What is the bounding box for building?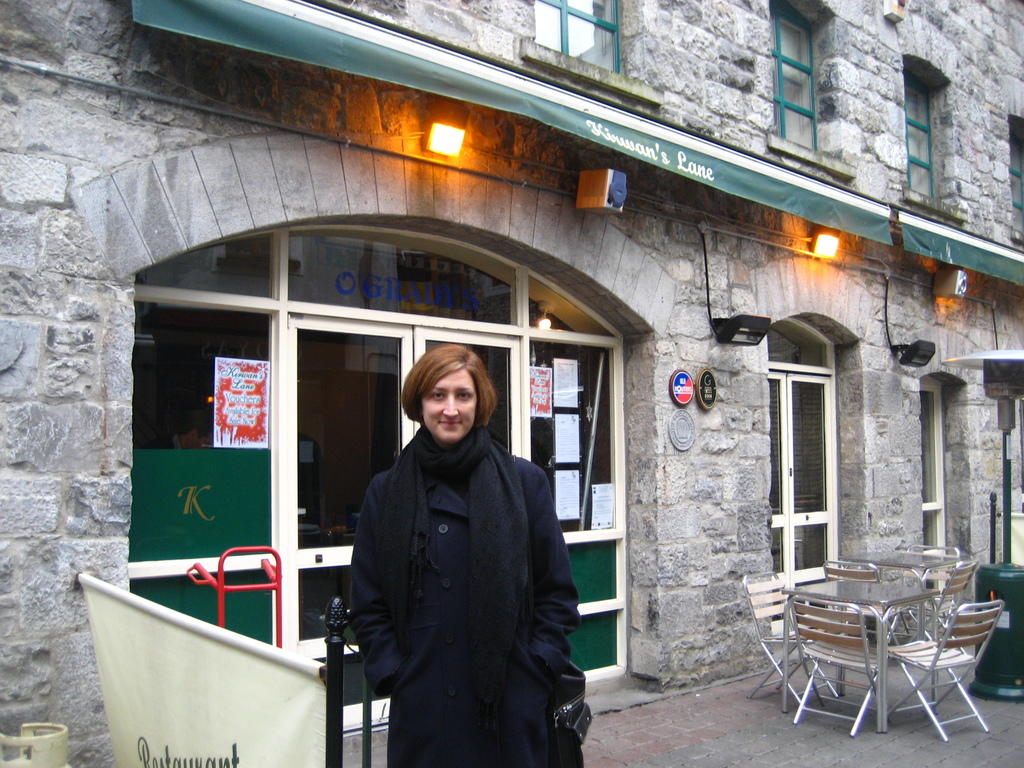
(left=0, top=1, right=1023, bottom=767).
